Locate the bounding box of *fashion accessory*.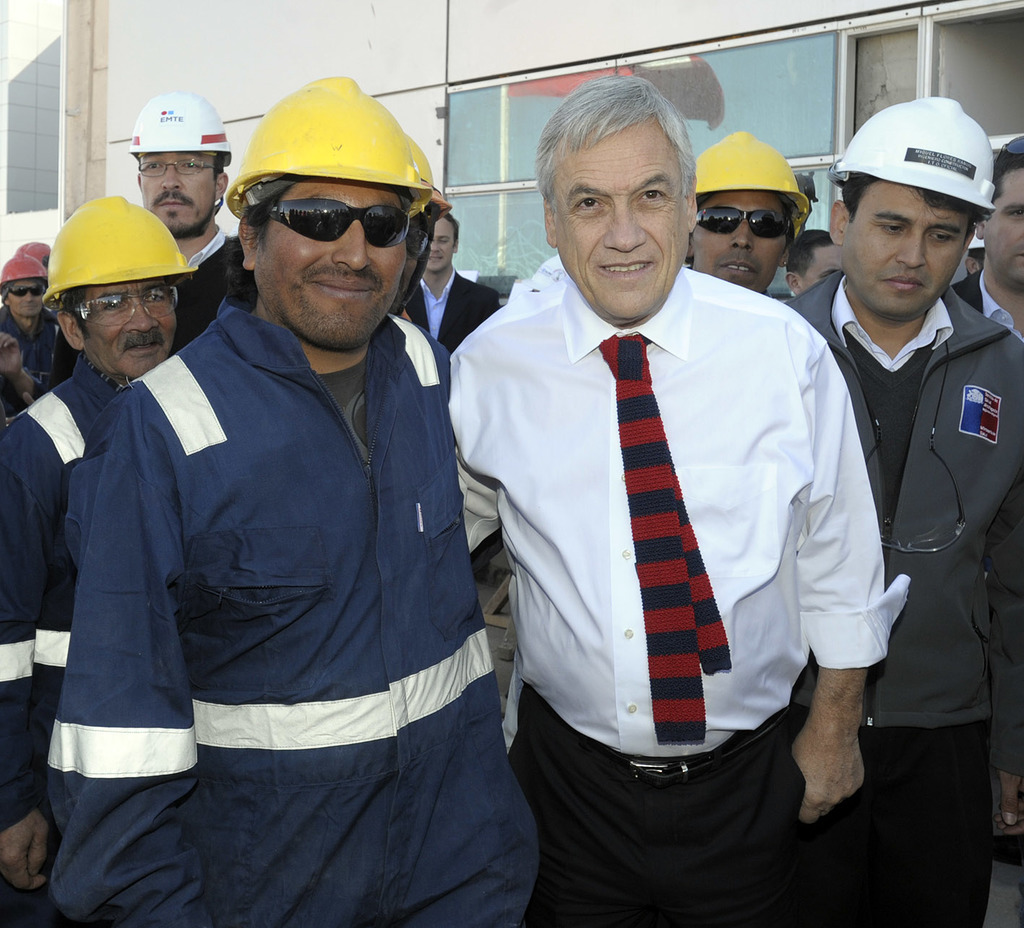
Bounding box: [left=697, top=201, right=796, bottom=239].
